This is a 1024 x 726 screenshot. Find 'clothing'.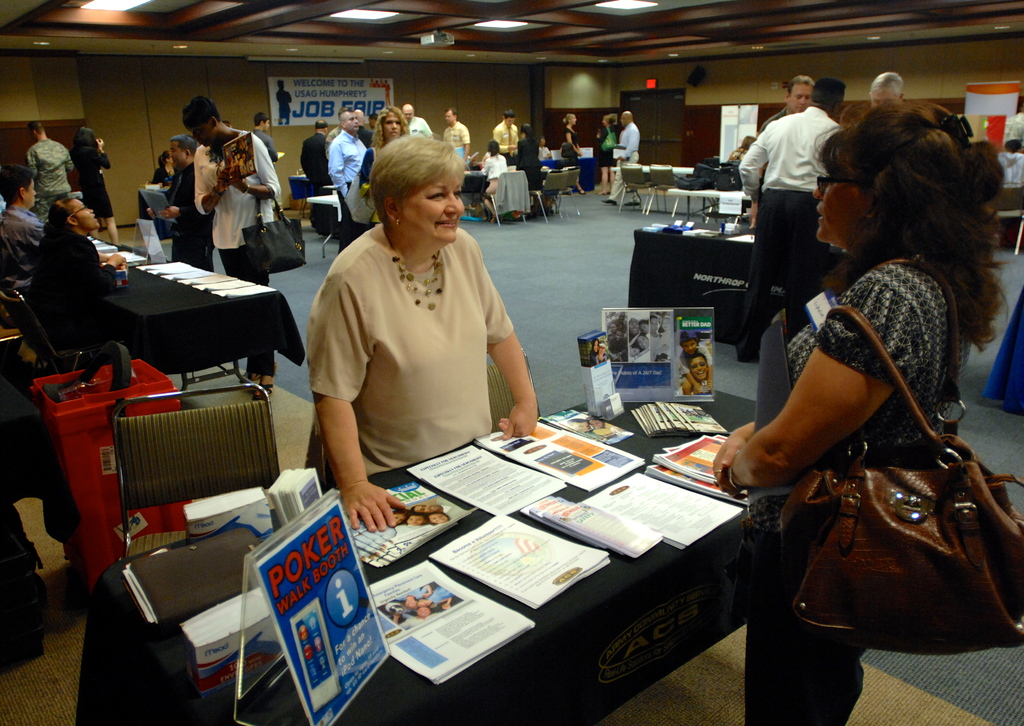
Bounding box: 594:117:621:175.
